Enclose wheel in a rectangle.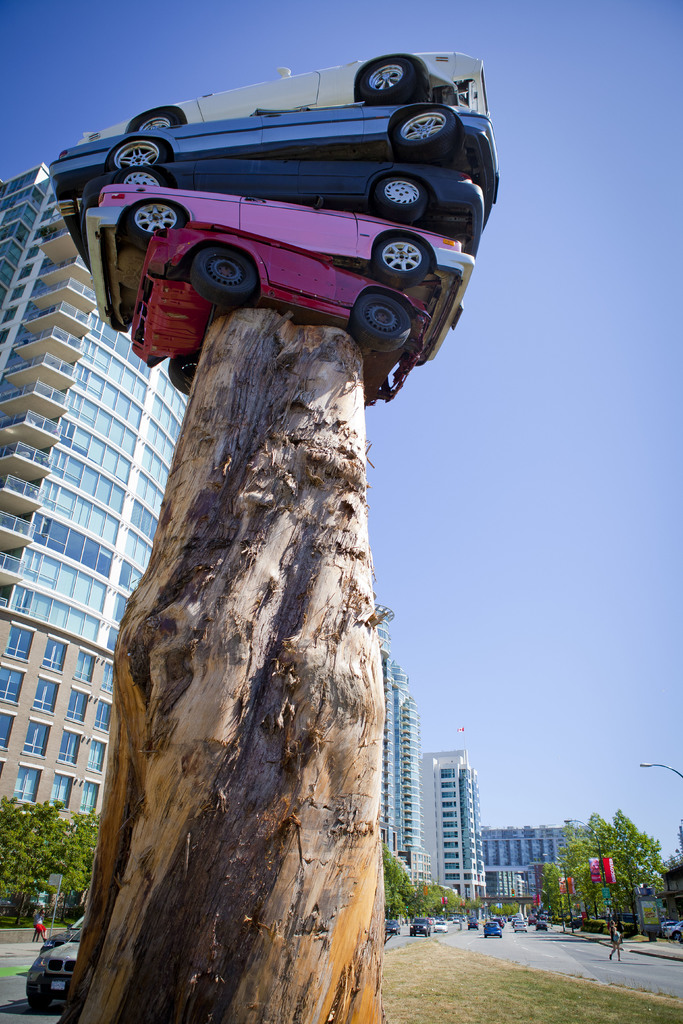
pyautogui.locateOnScreen(120, 173, 159, 188).
